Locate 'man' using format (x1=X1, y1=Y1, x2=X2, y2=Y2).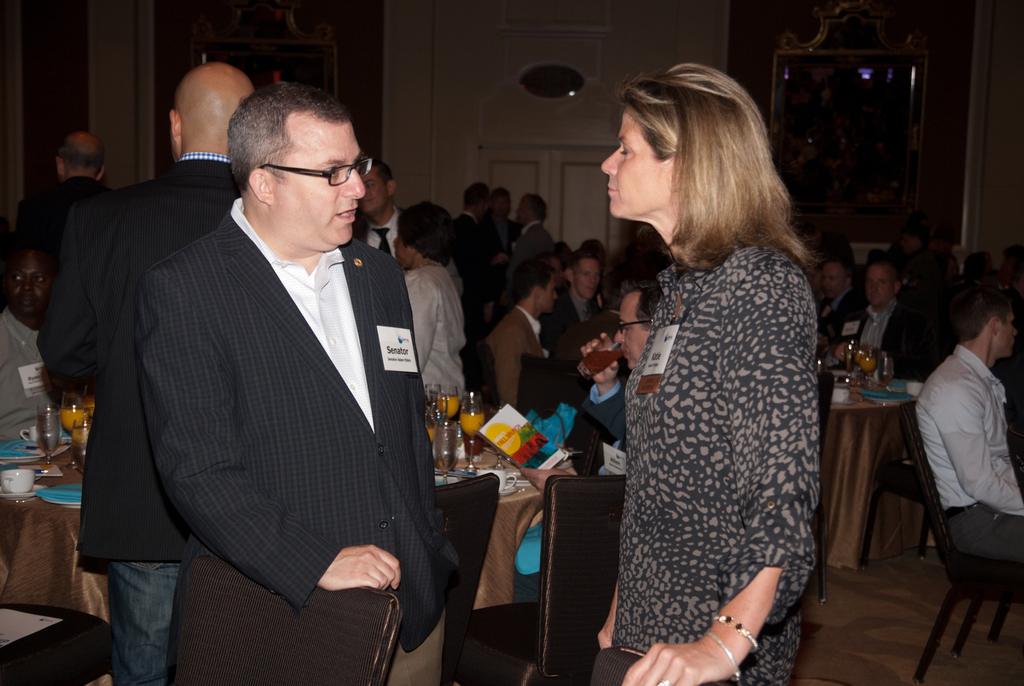
(x1=915, y1=285, x2=1023, y2=563).
